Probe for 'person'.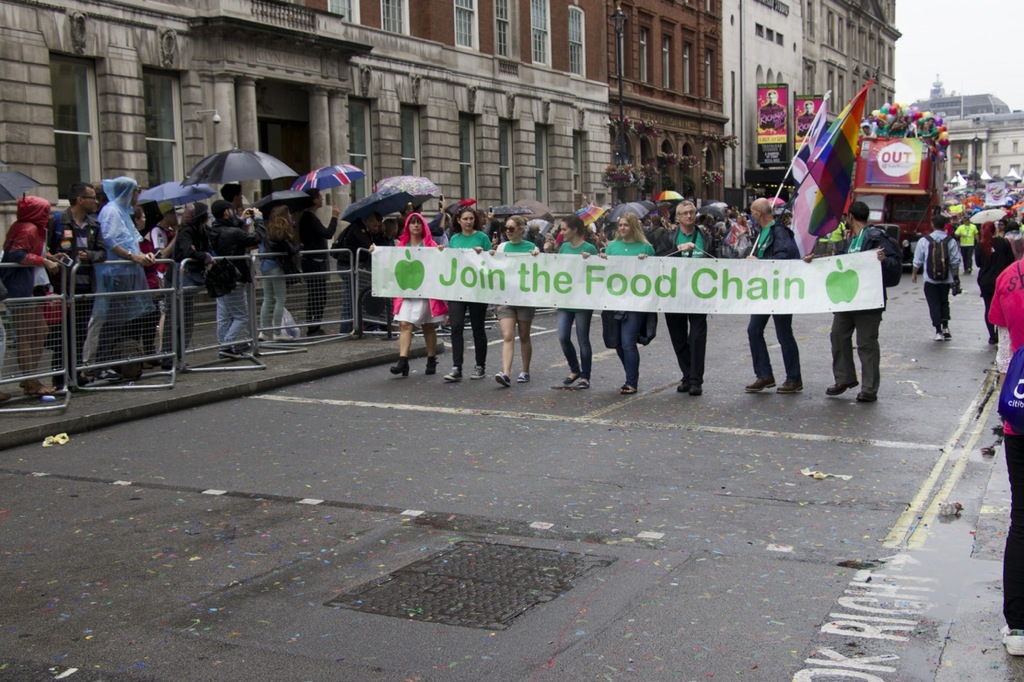
Probe result: <region>210, 180, 271, 342</region>.
